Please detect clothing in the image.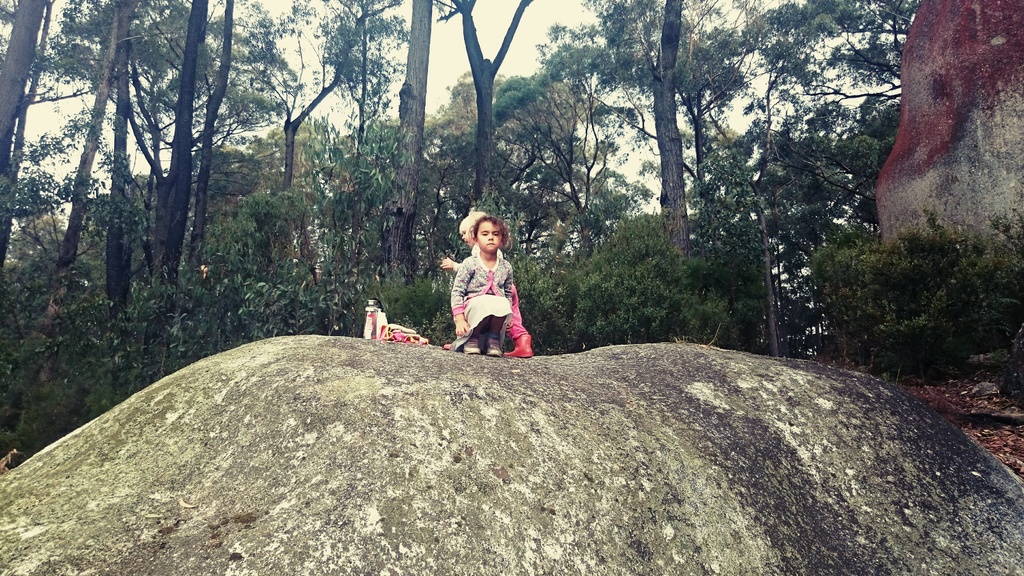
(449,252,515,351).
